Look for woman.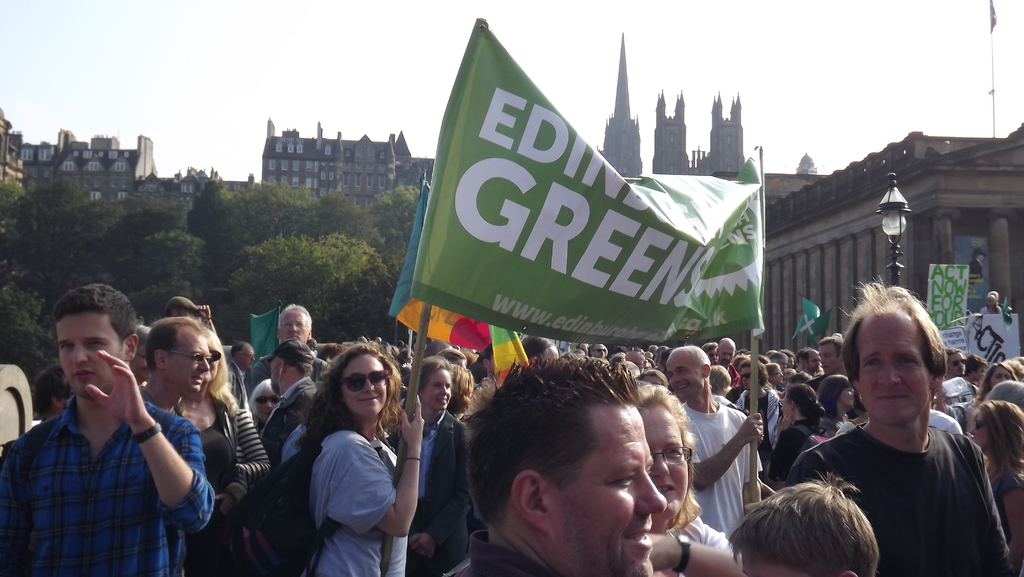
Found: left=173, top=335, right=273, bottom=576.
